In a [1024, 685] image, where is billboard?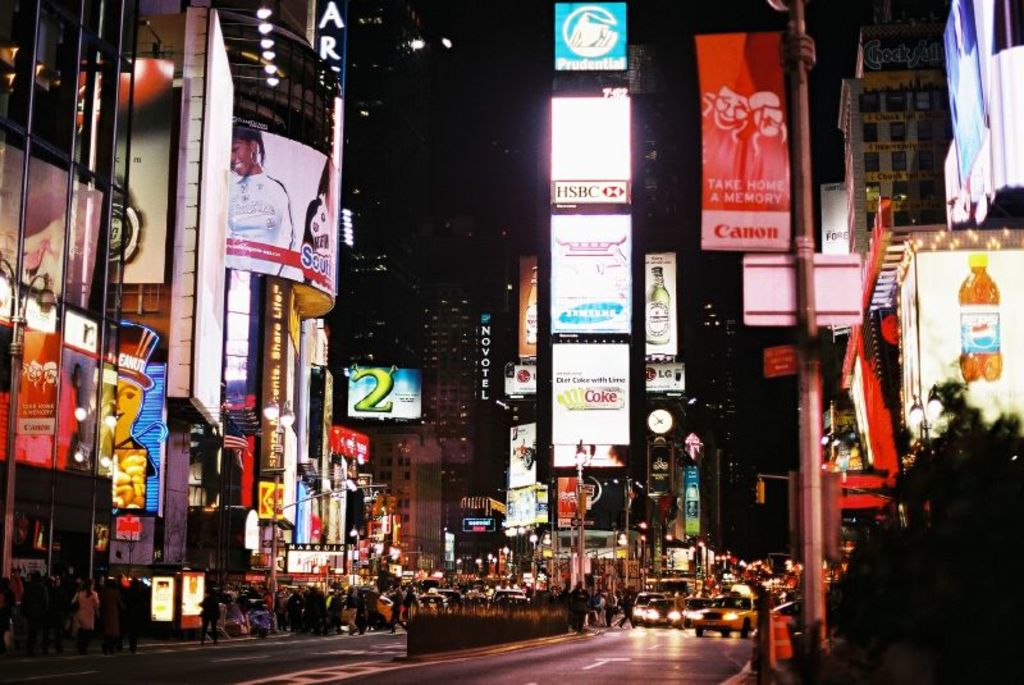
bbox=[97, 324, 166, 516].
